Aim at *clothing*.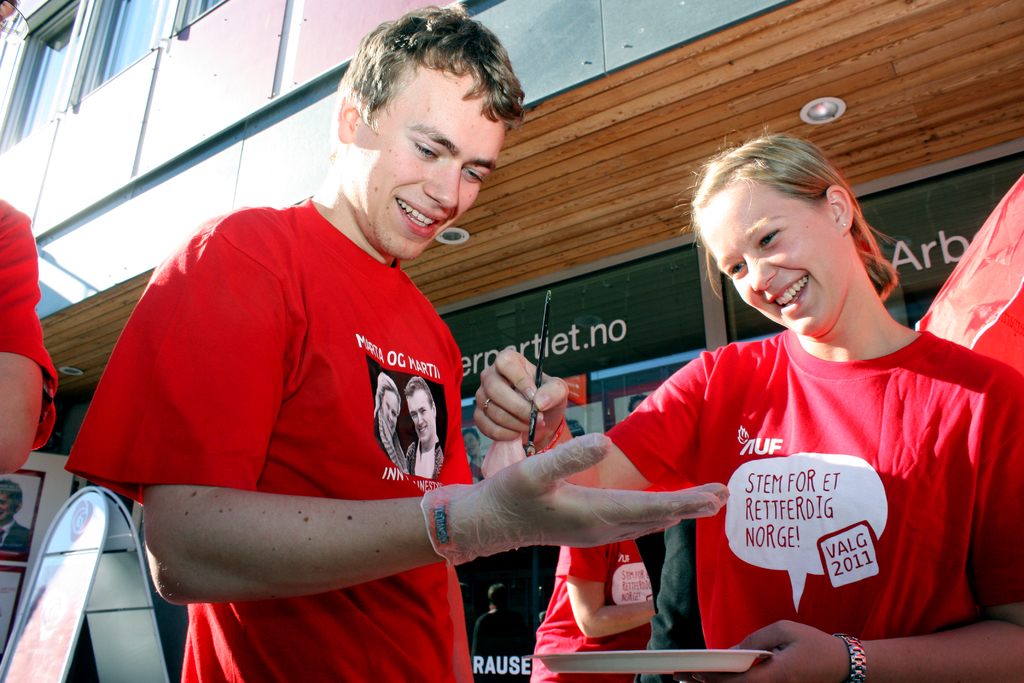
Aimed at bbox=(530, 536, 653, 682).
